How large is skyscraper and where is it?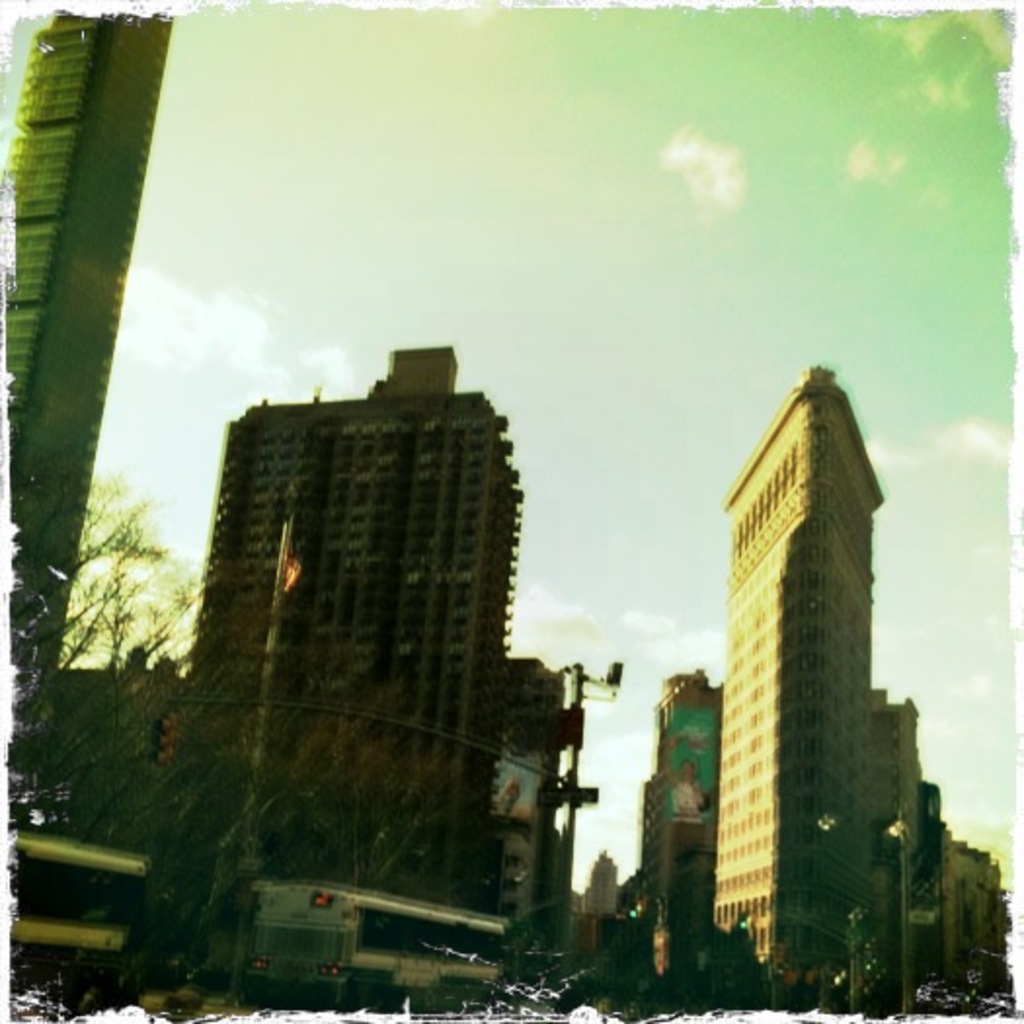
Bounding box: (174,322,571,891).
